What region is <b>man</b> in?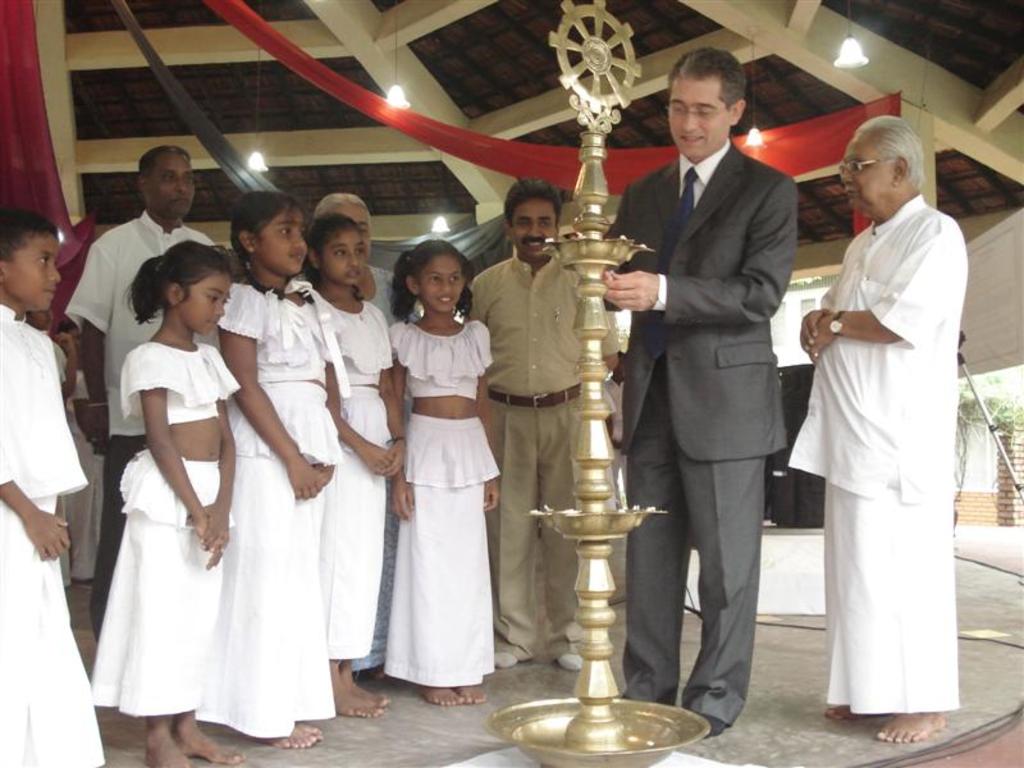
x1=72, y1=141, x2=230, y2=641.
